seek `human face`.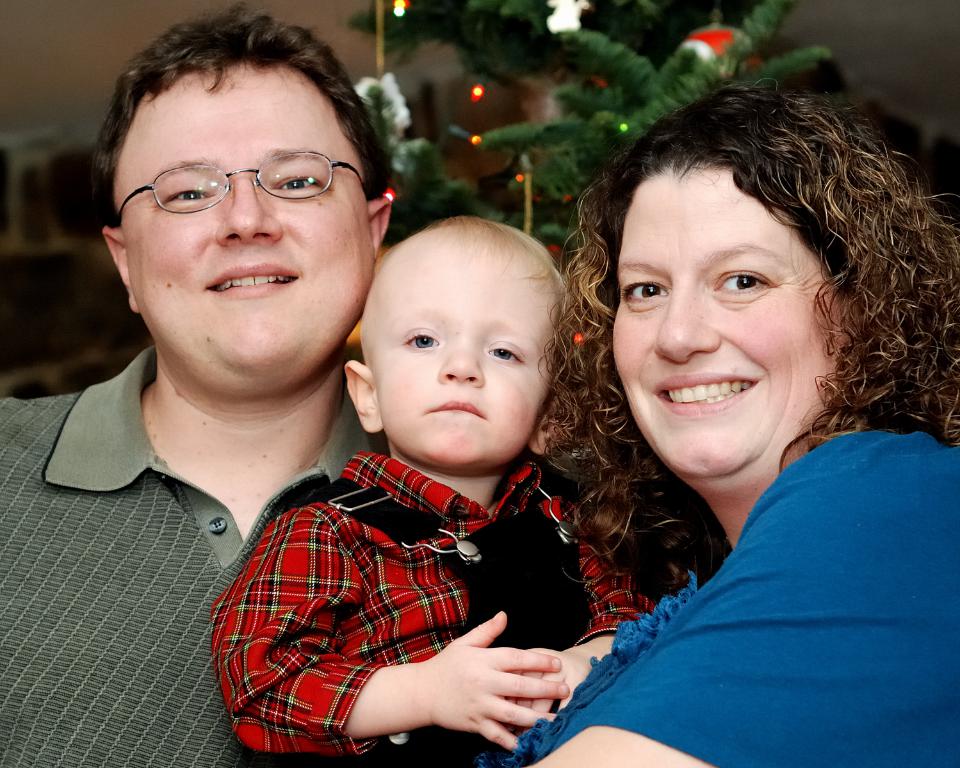
crop(118, 61, 377, 397).
